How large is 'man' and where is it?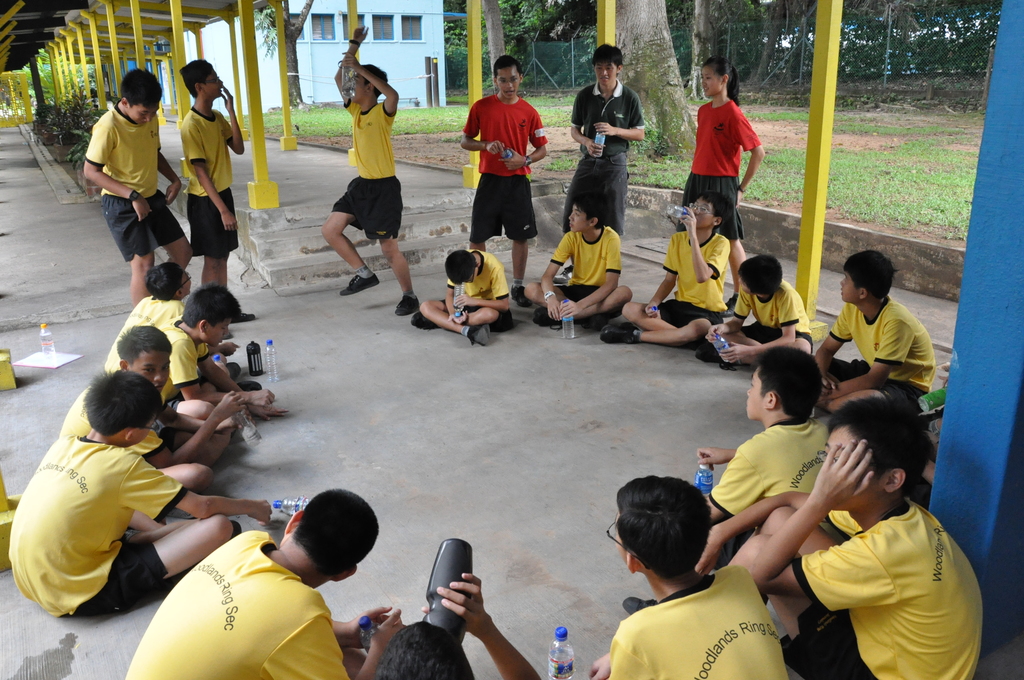
Bounding box: box=[320, 20, 422, 320].
